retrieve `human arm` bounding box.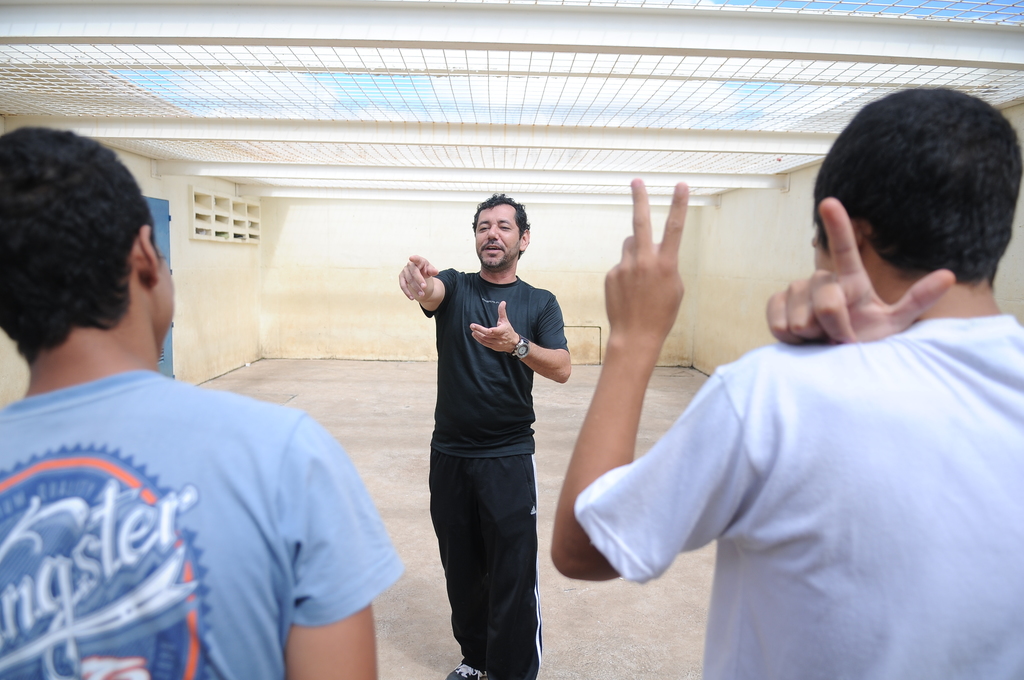
Bounding box: [384,259,454,316].
